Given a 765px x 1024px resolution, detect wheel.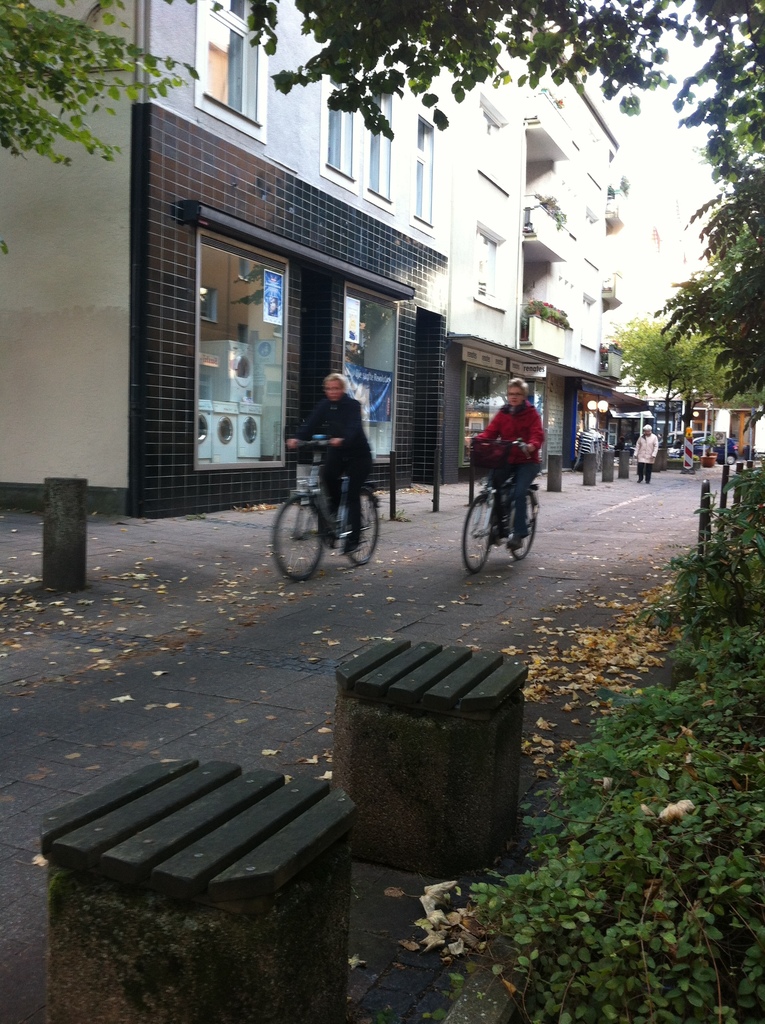
510, 490, 539, 564.
